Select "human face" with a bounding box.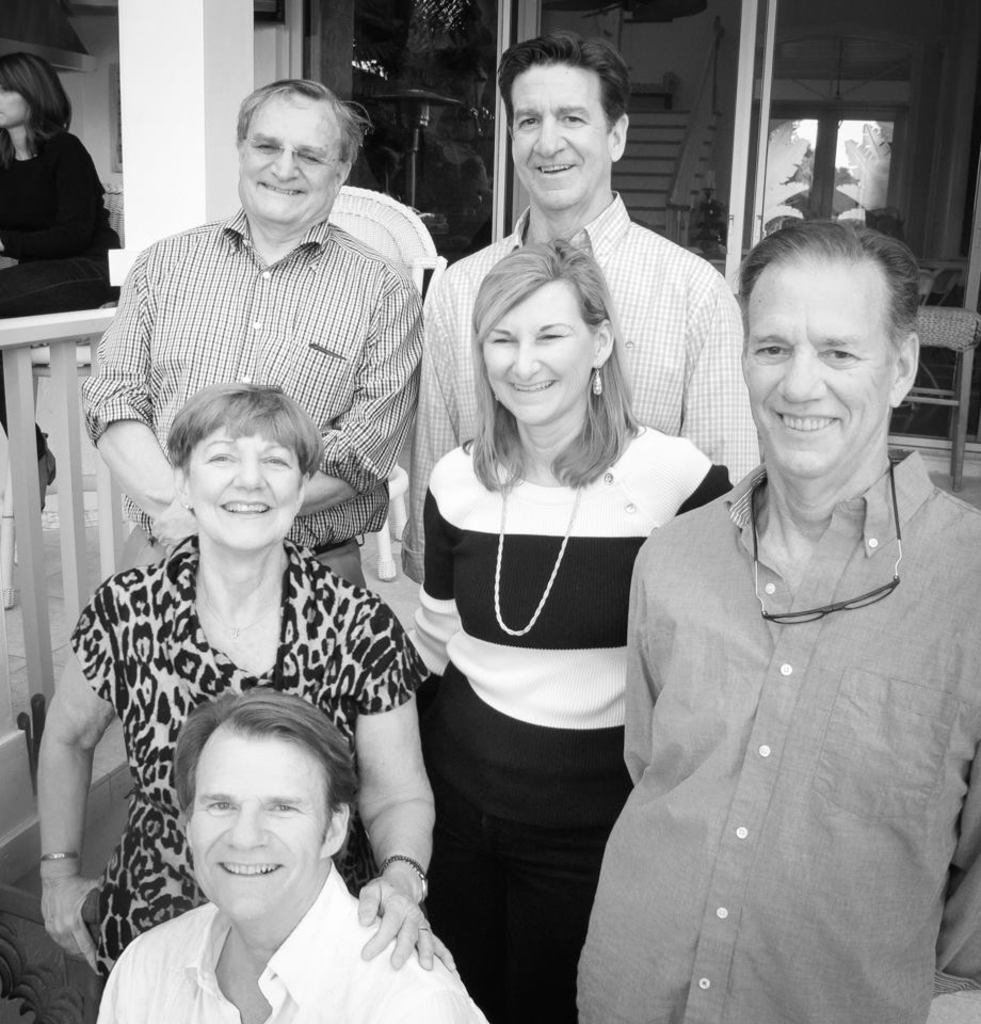
detection(742, 254, 882, 475).
